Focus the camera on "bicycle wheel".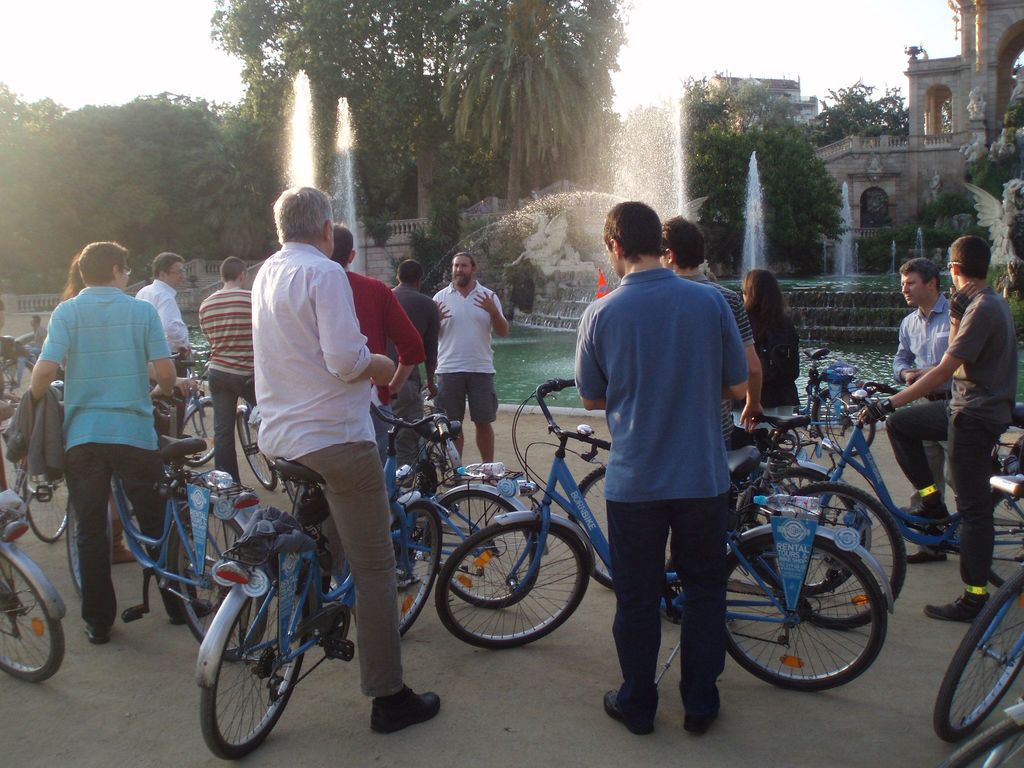
Focus region: pyautogui.locateOnScreen(420, 487, 541, 606).
